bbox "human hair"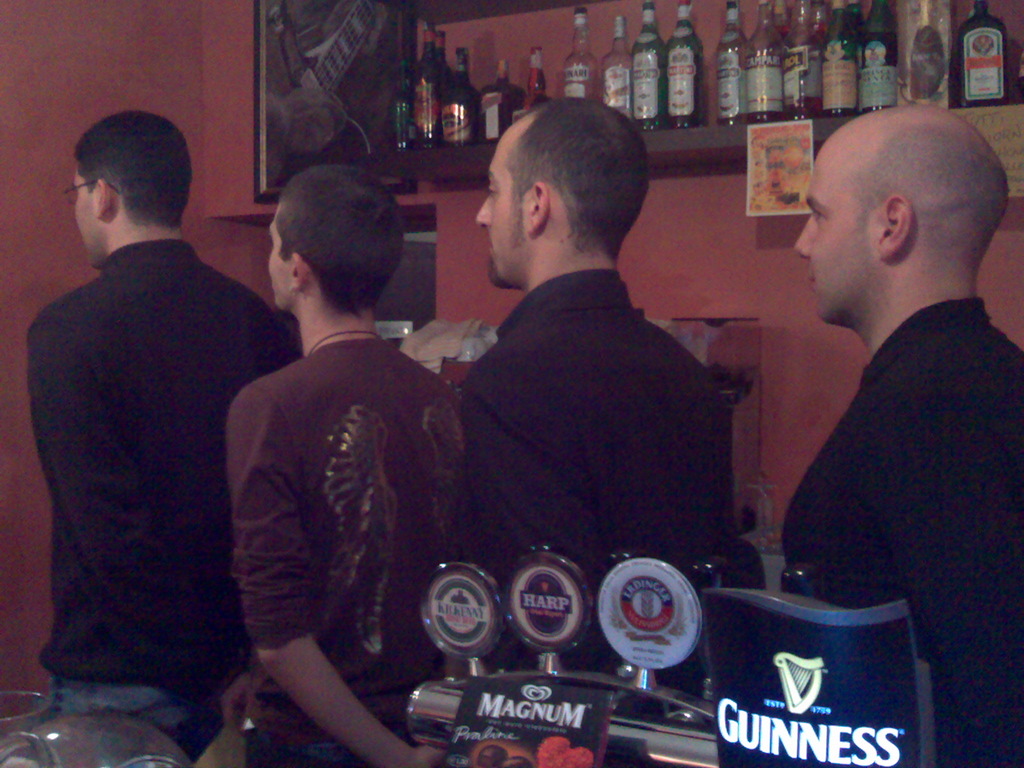
73, 106, 195, 225
